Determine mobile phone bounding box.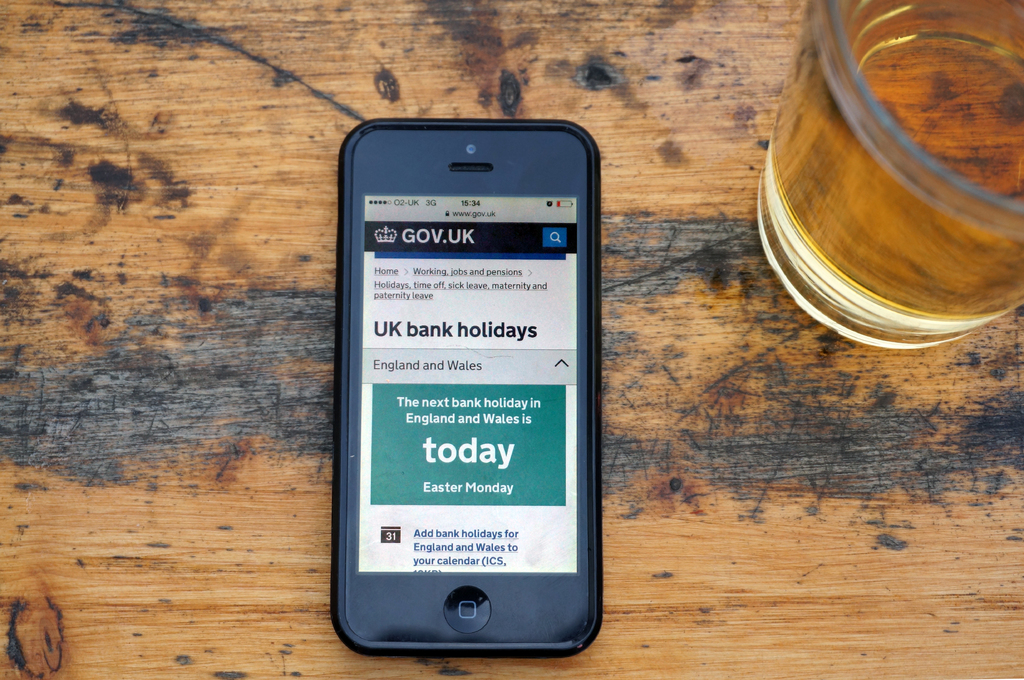
Determined: [334, 113, 607, 659].
